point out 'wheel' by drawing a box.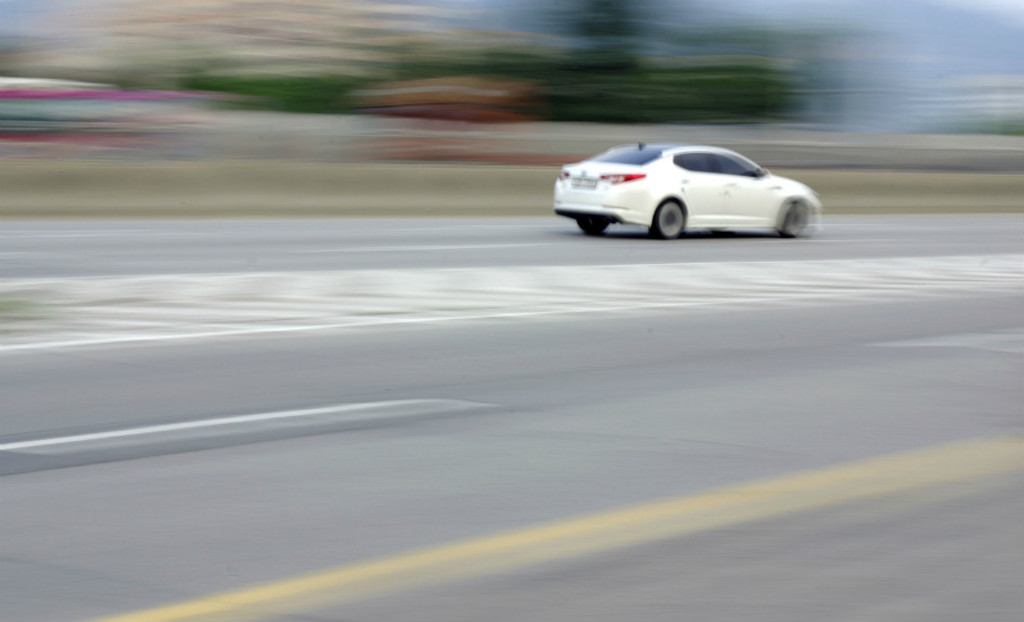
region(576, 209, 610, 234).
